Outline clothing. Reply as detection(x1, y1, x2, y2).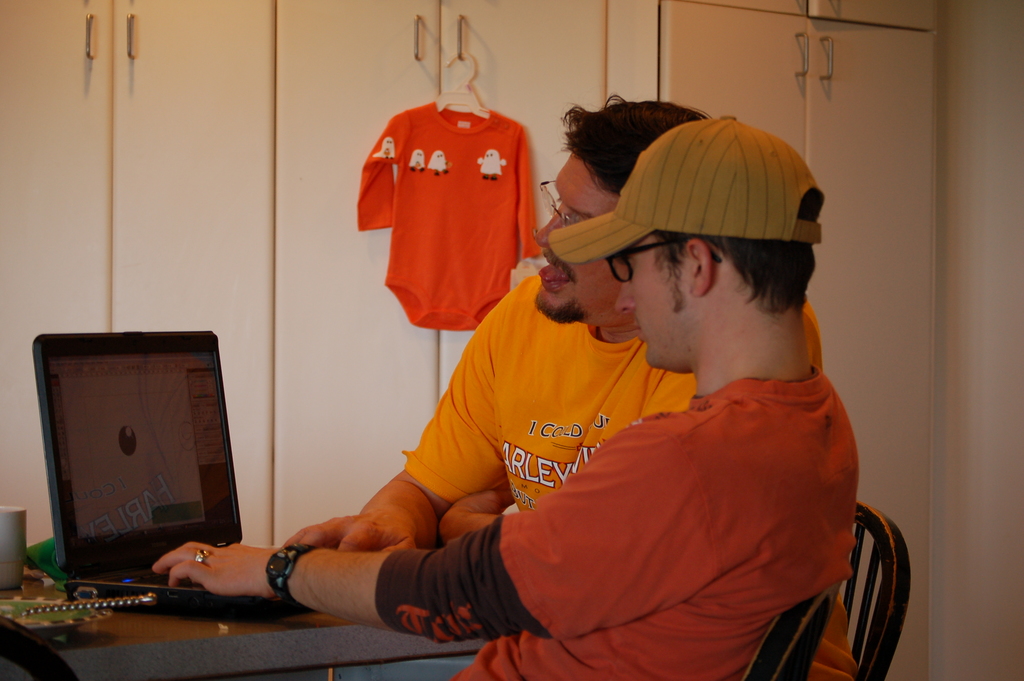
detection(403, 267, 824, 516).
